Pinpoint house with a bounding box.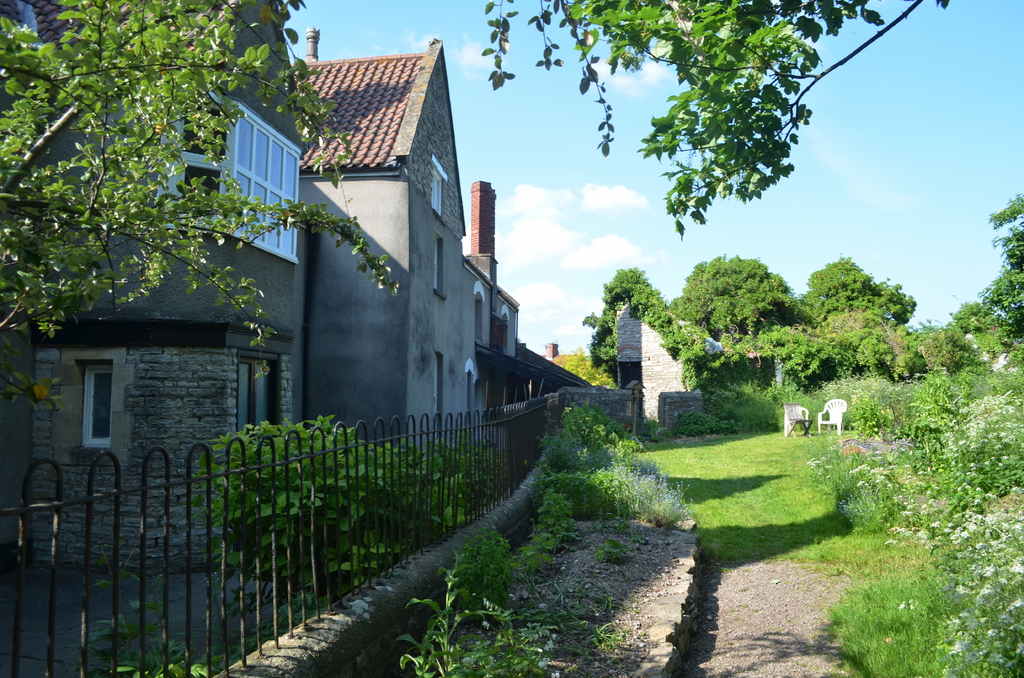
bbox=[451, 186, 536, 441].
